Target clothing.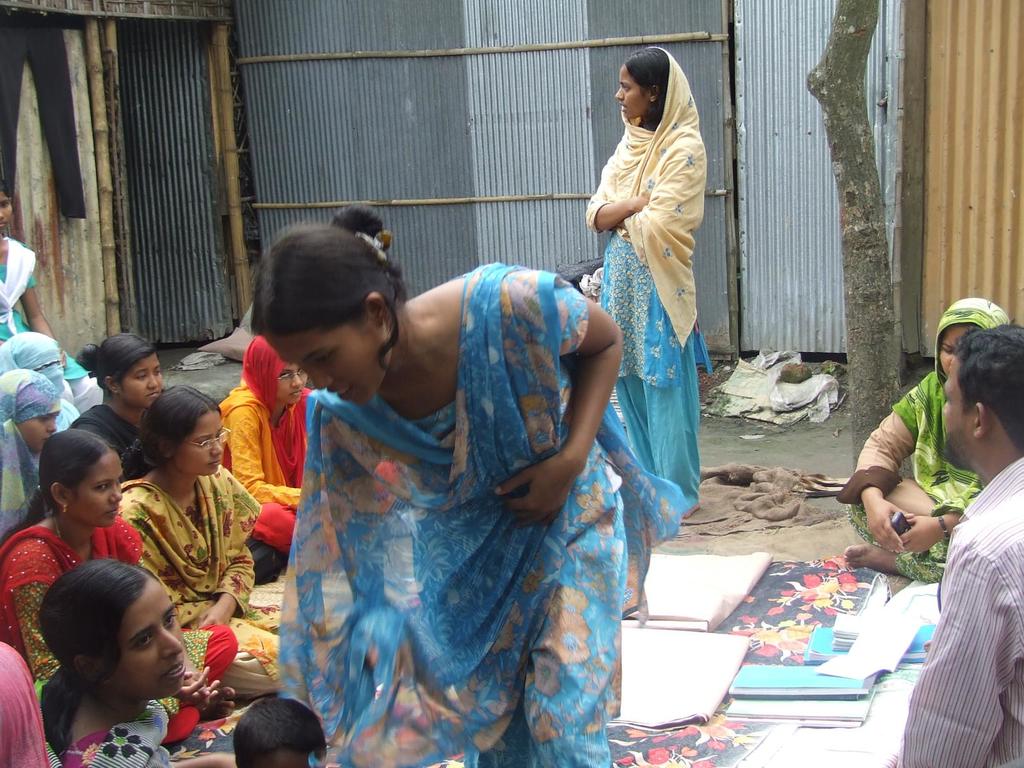
Target region: 134 471 316 707.
